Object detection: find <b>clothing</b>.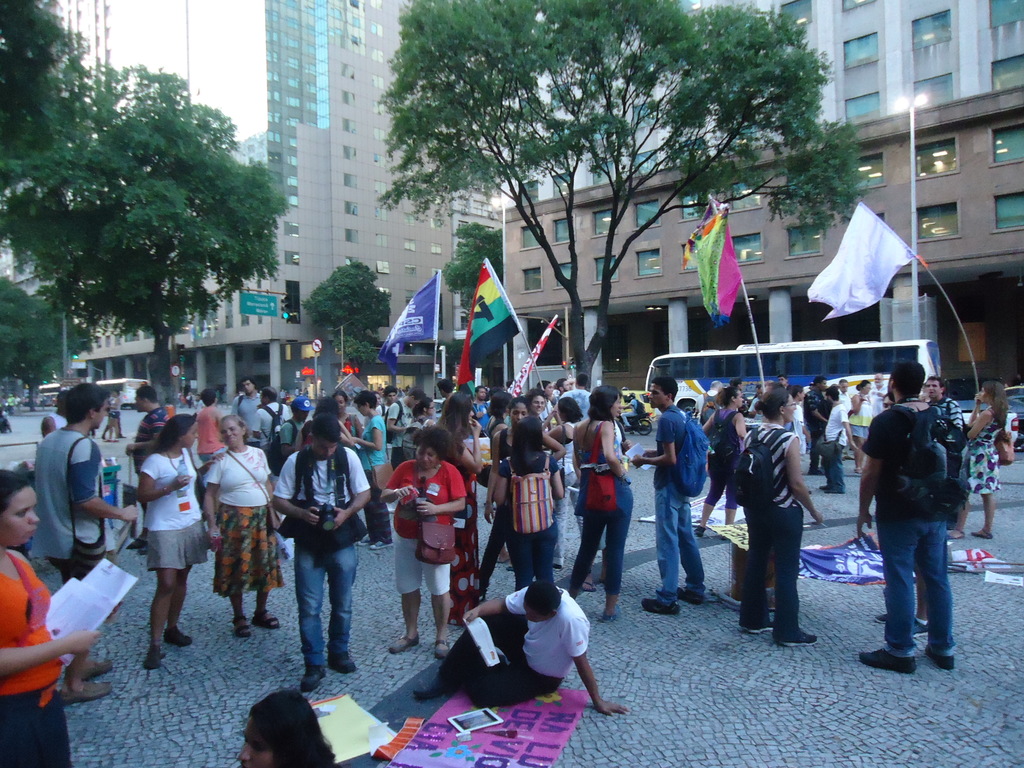
744/420/797/507.
